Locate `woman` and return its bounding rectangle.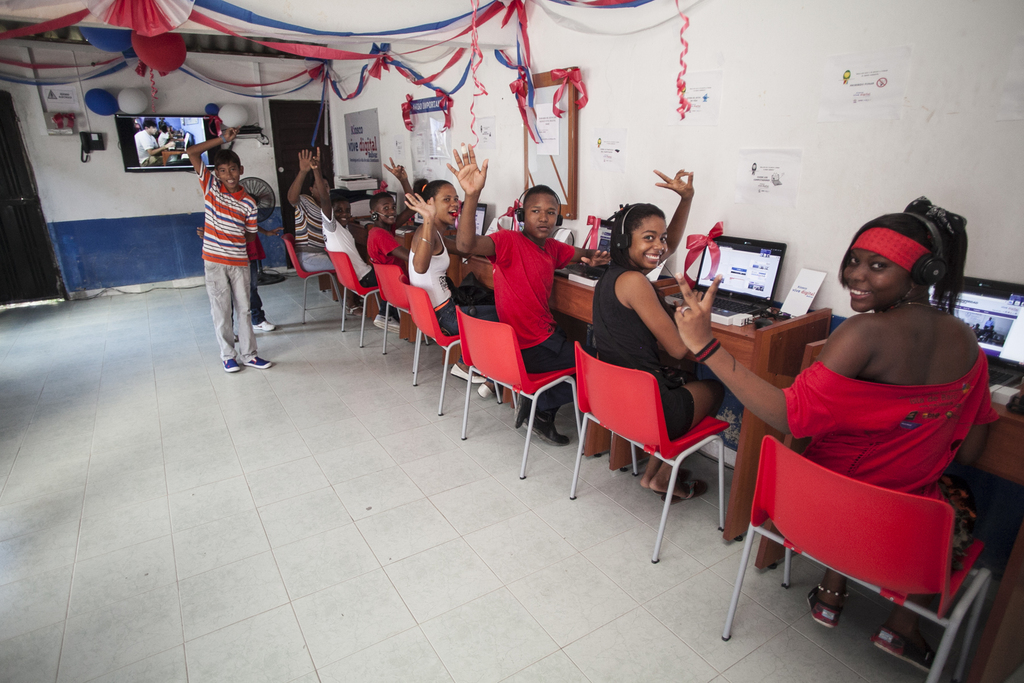
[x1=456, y1=142, x2=592, y2=447].
